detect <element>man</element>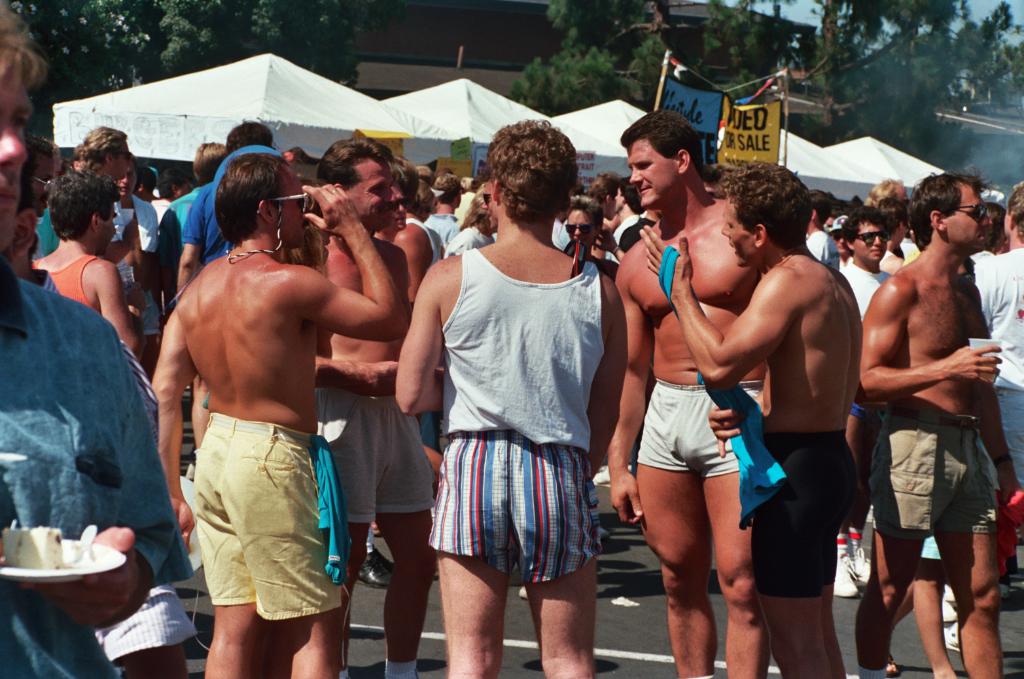
bbox=[394, 113, 634, 678]
